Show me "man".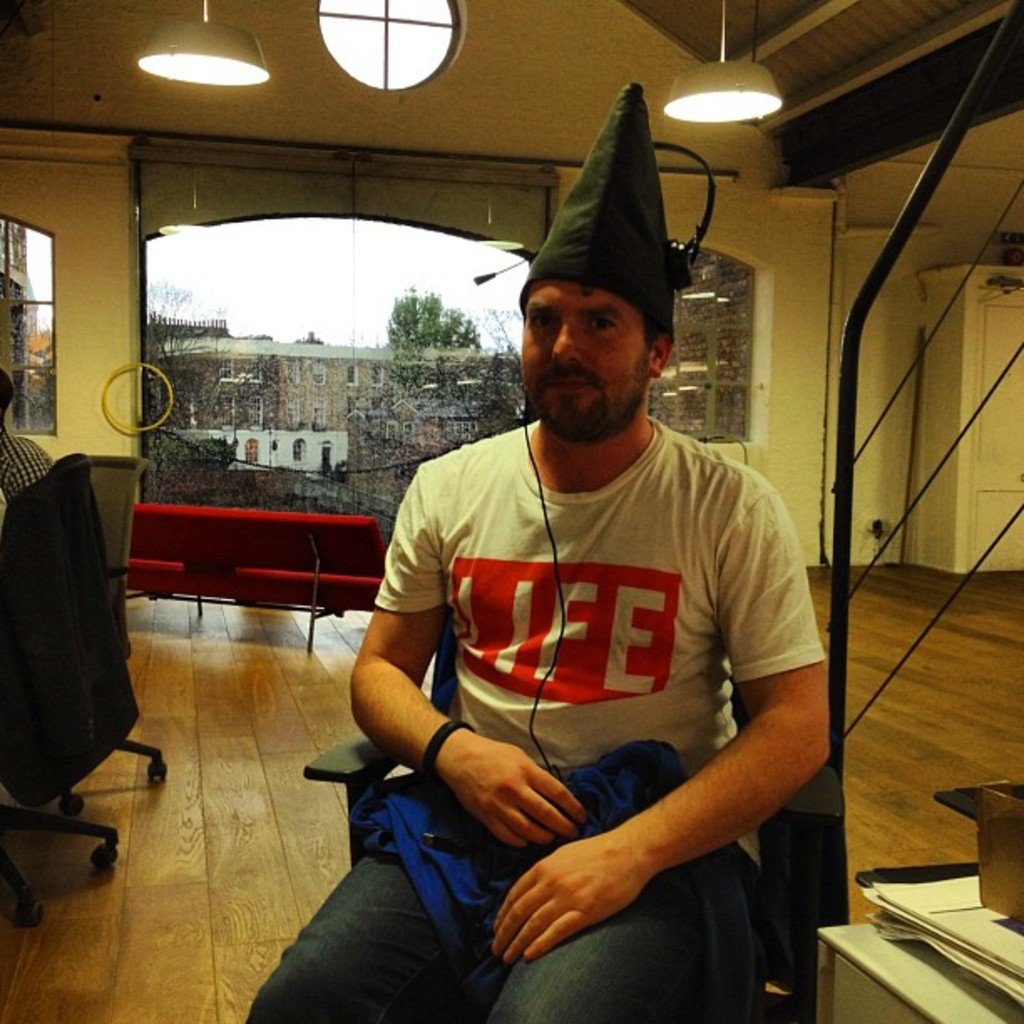
"man" is here: x1=330, y1=174, x2=843, y2=1012.
